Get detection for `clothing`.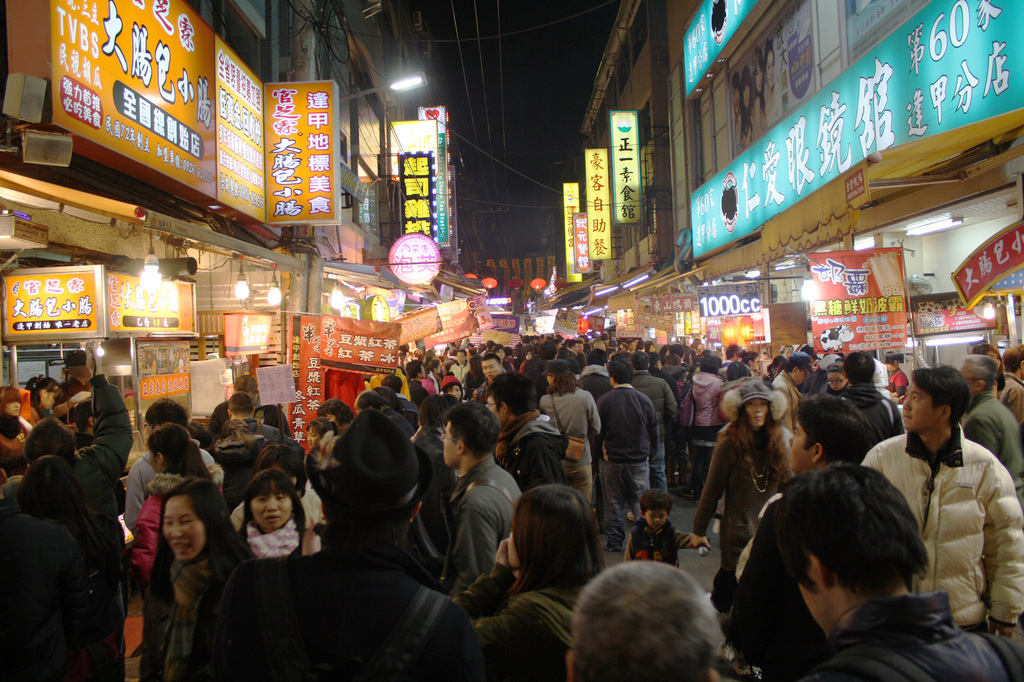
Detection: l=441, t=559, r=588, b=681.
